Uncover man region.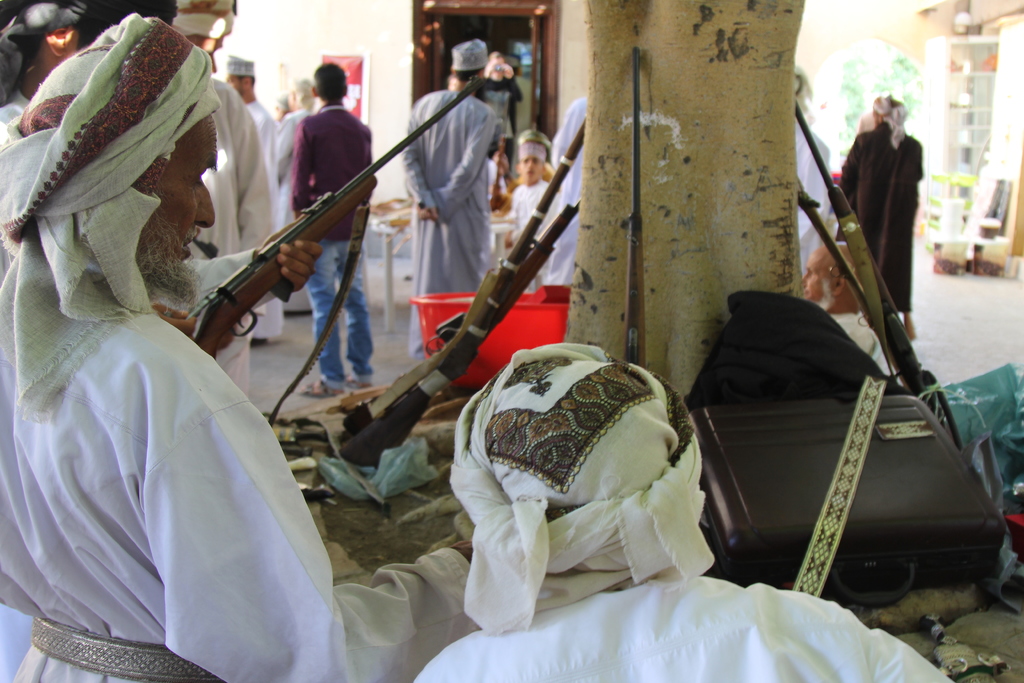
Uncovered: [840,95,922,336].
